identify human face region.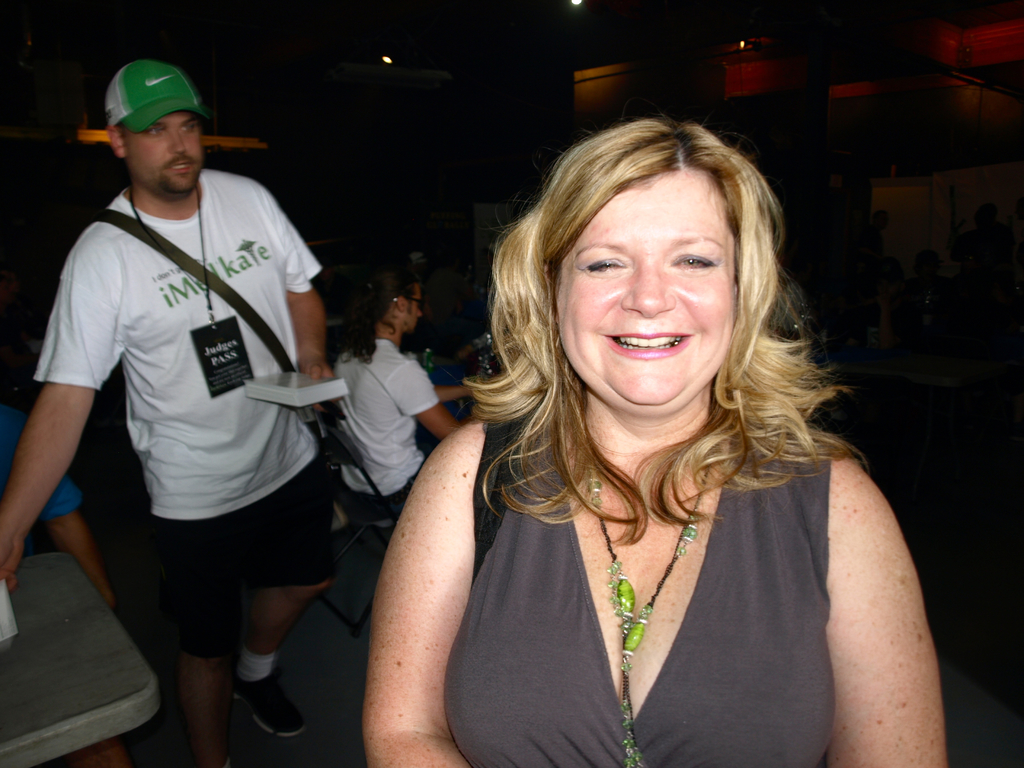
Region: bbox=[554, 170, 737, 408].
